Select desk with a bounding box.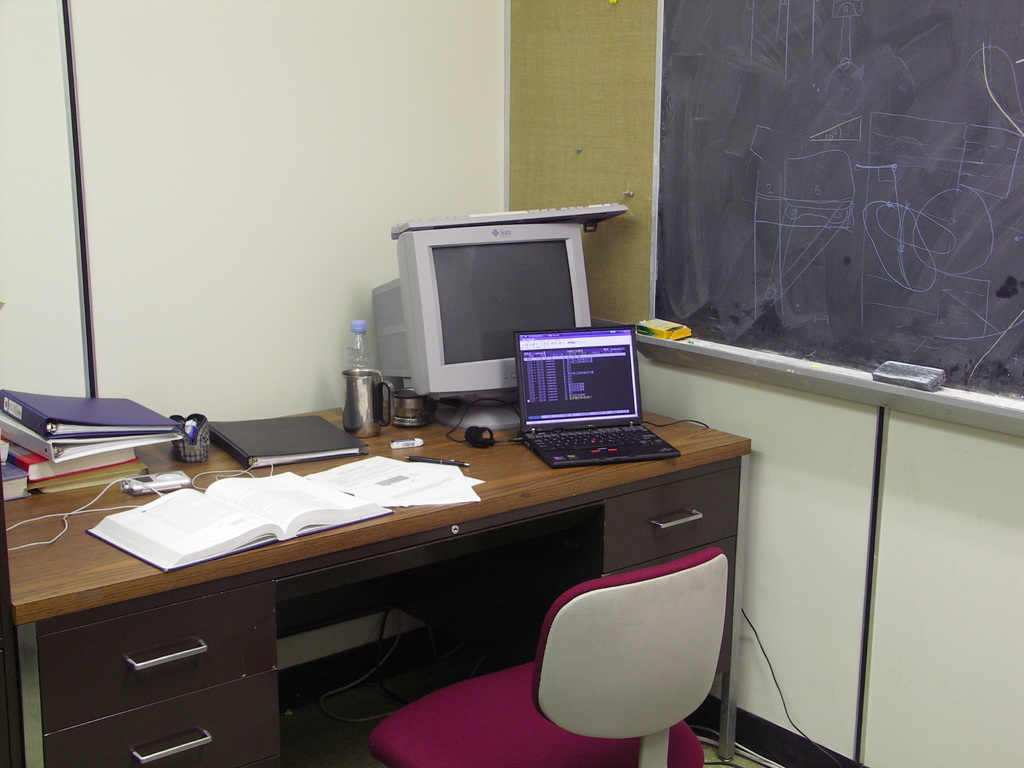
<box>0,404,752,767</box>.
